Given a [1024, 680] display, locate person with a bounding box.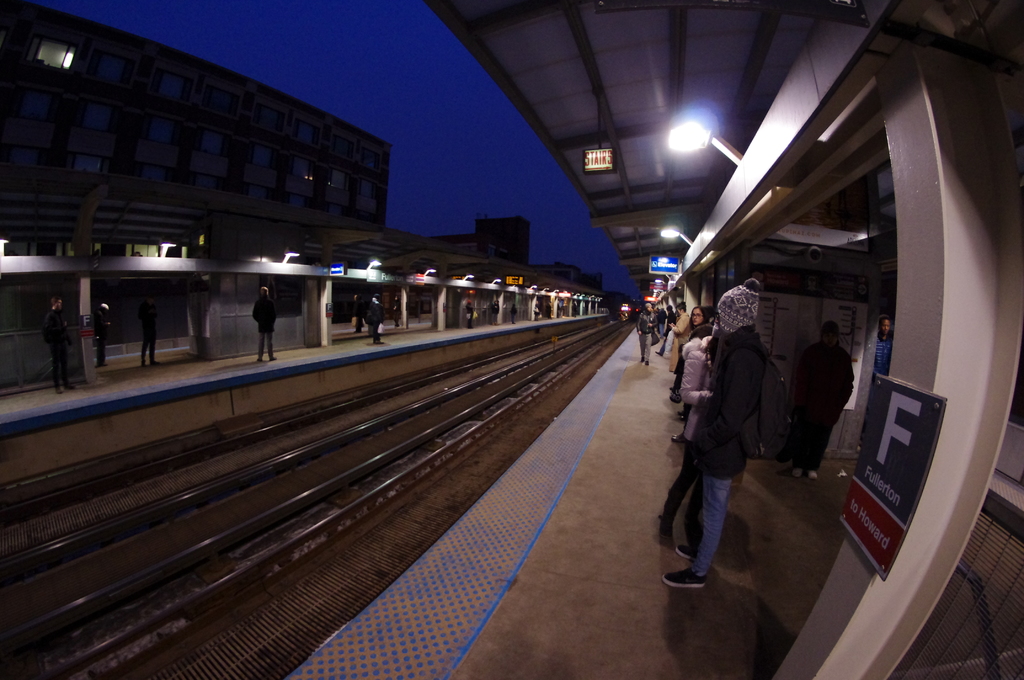
Located: x1=643 y1=334 x2=717 y2=549.
